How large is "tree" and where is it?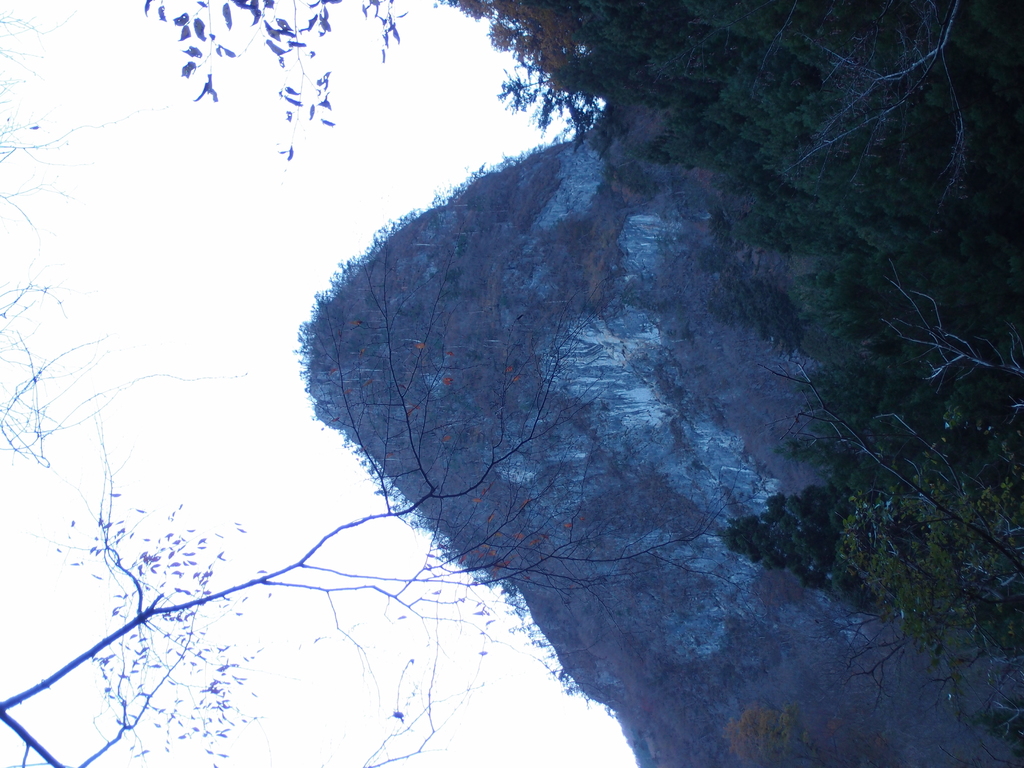
Bounding box: x1=0 y1=0 x2=763 y2=765.
